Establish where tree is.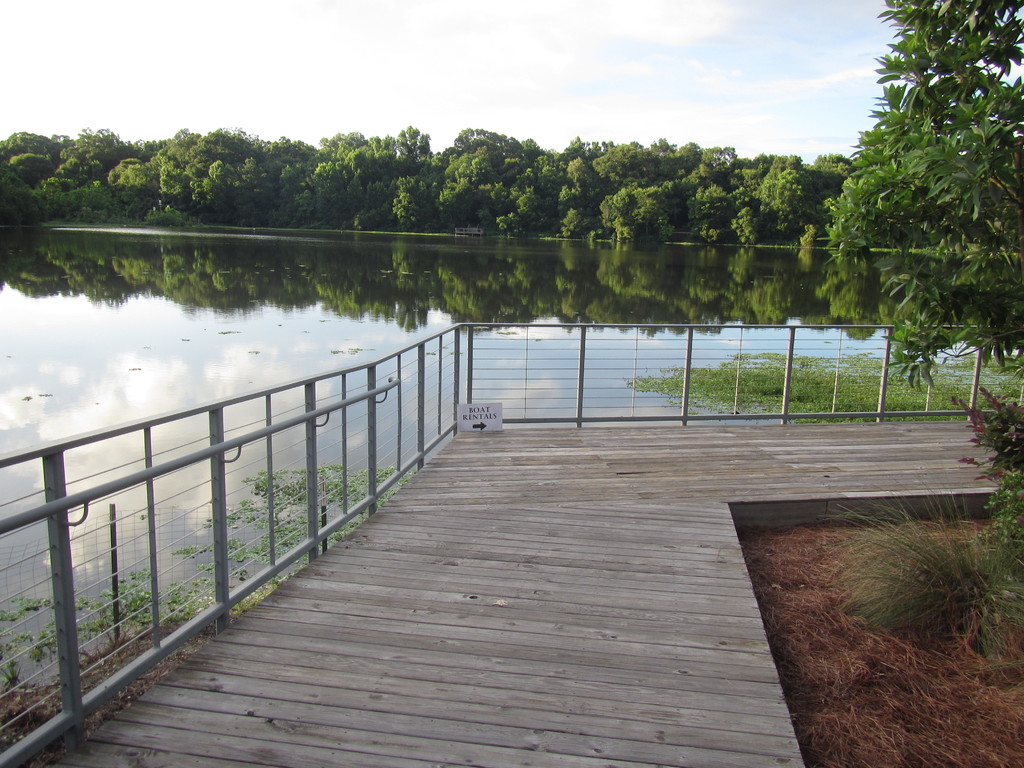
Established at 0:153:49:189.
